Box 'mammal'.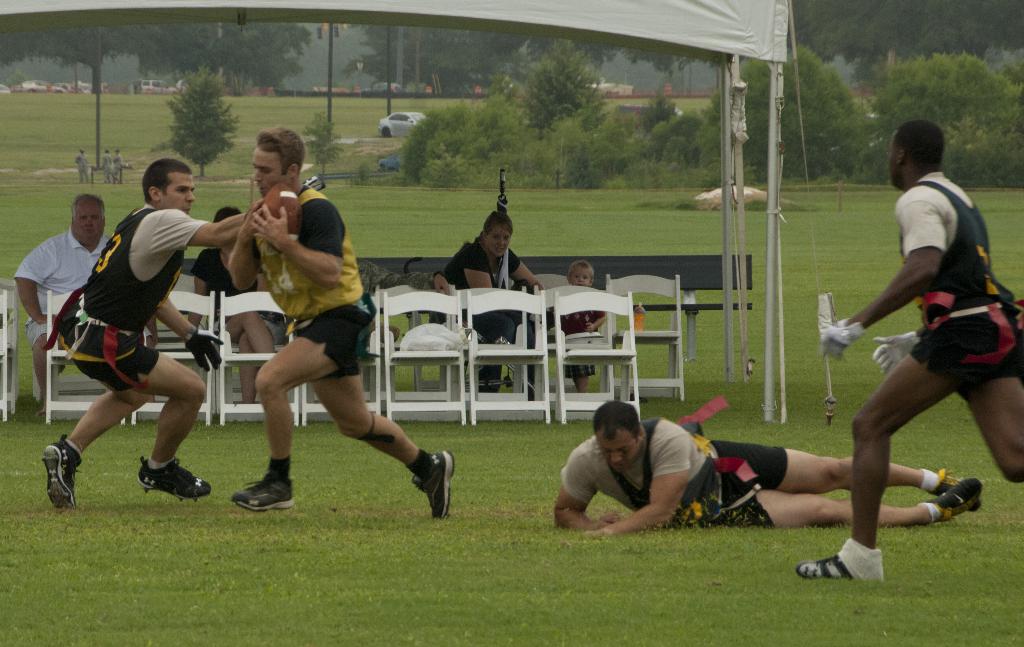
551, 258, 606, 389.
